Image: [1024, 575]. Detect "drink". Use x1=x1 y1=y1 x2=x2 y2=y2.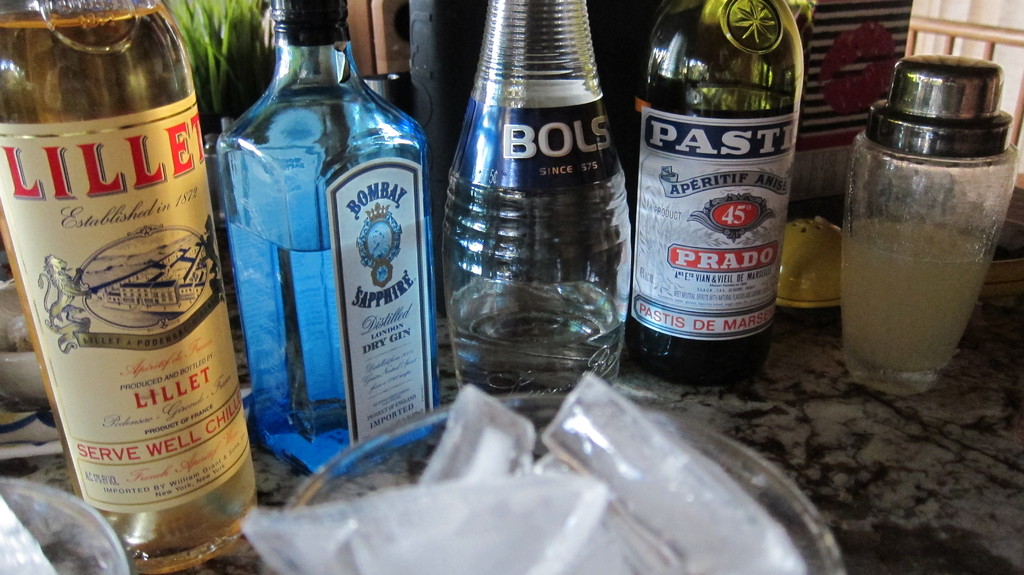
x1=845 y1=219 x2=988 y2=375.
